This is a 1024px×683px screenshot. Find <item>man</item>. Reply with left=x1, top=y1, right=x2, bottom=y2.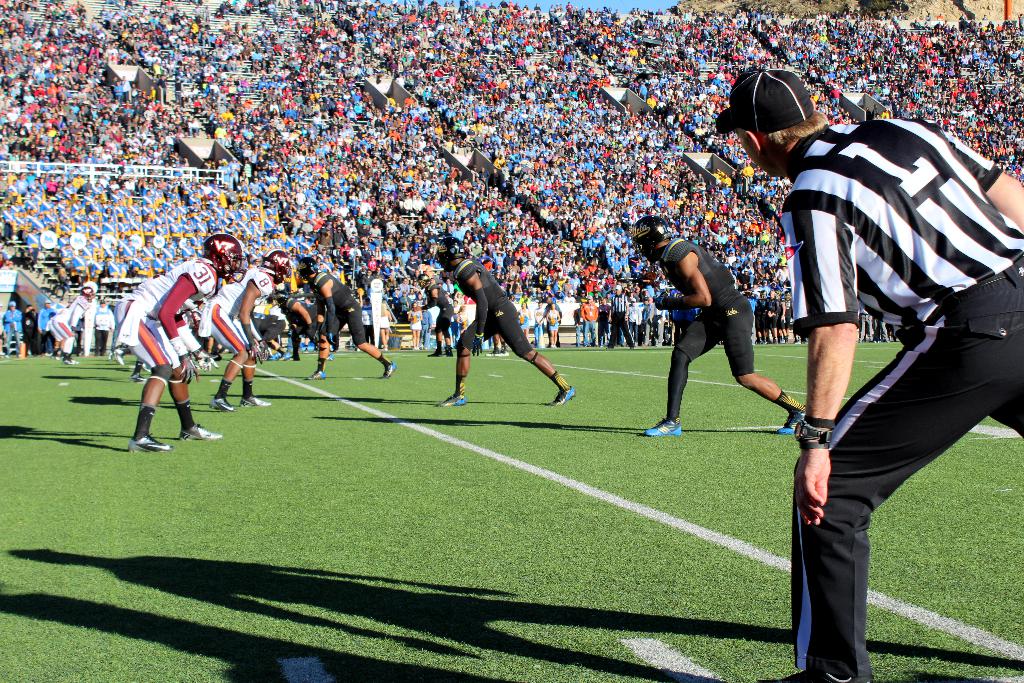
left=49, top=278, right=93, bottom=368.
